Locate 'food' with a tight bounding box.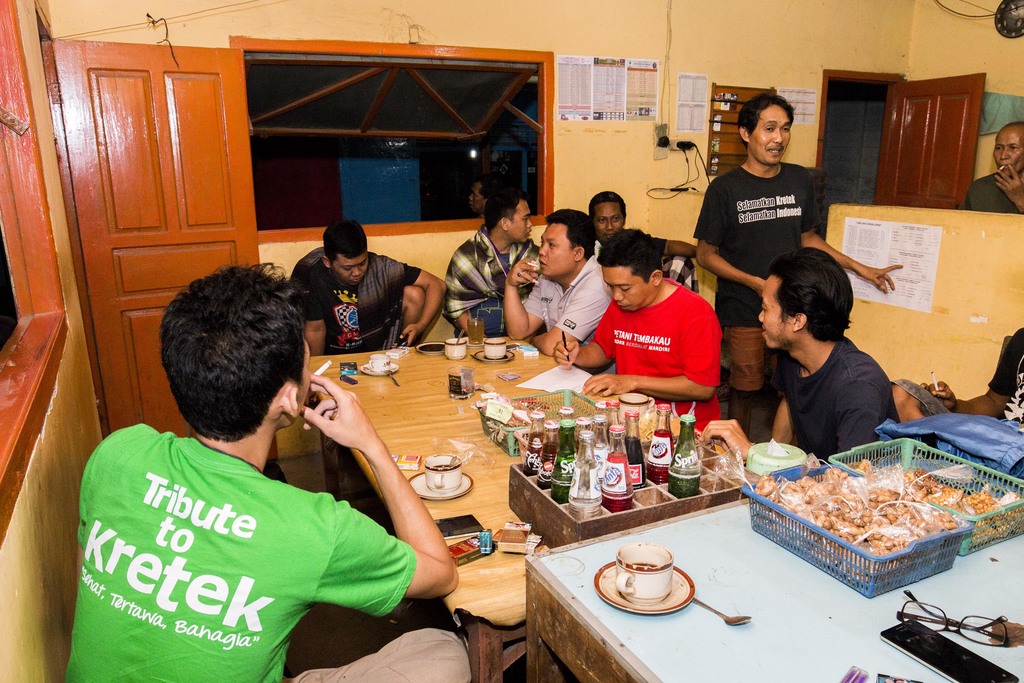
(758, 436, 976, 574).
